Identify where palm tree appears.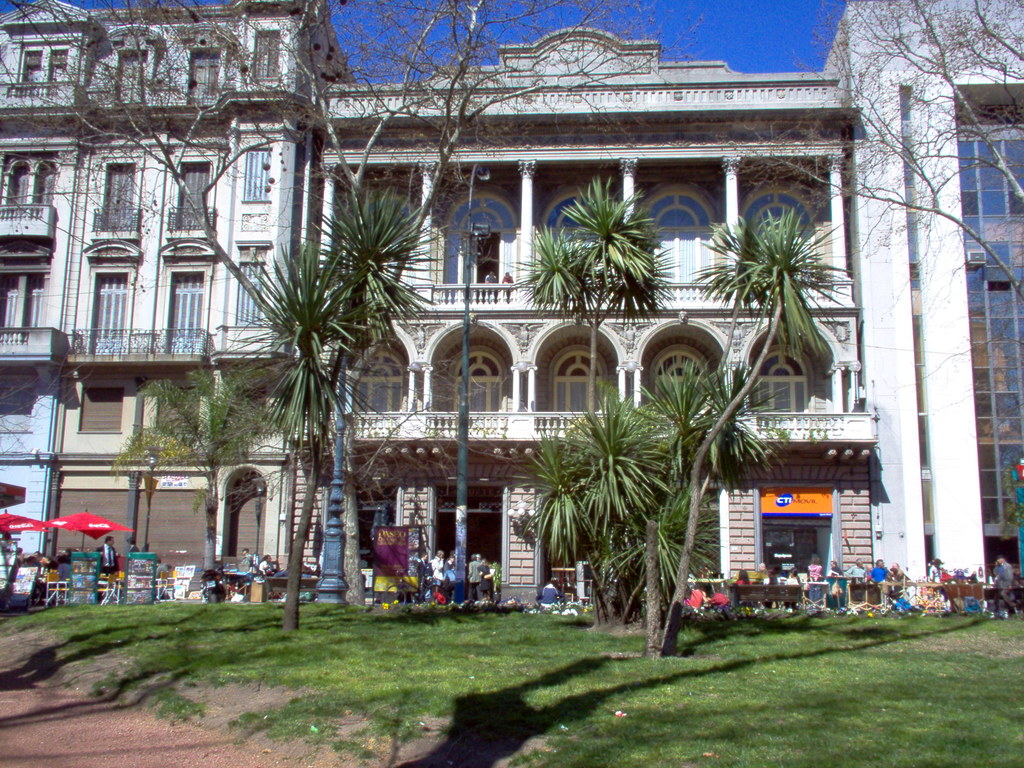
Appears at x1=520, y1=168, x2=681, y2=420.
